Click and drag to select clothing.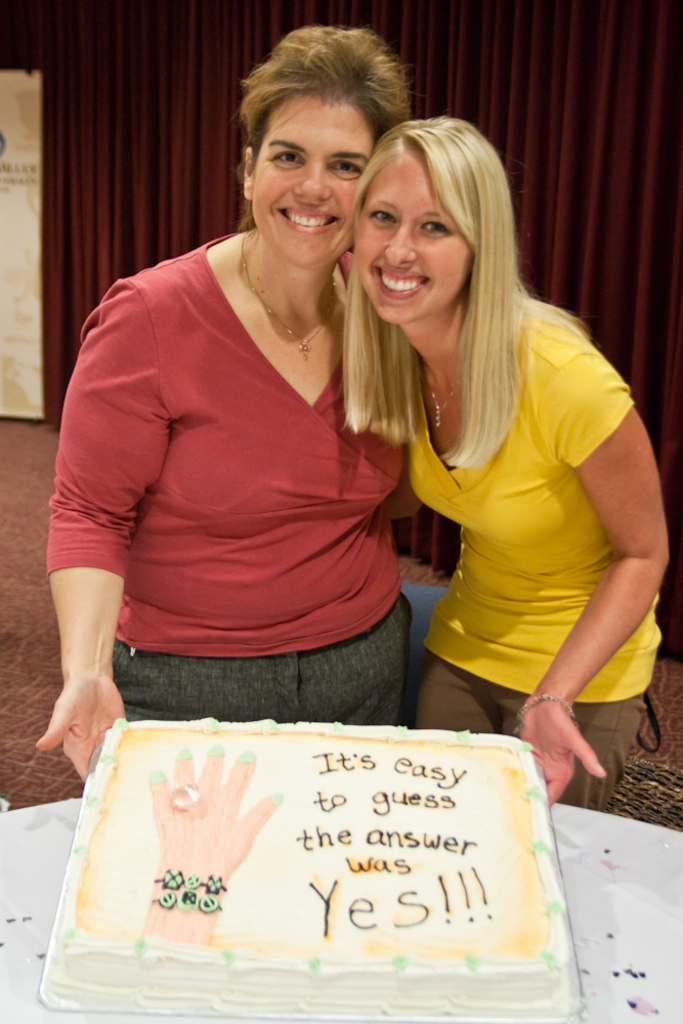
Selection: left=402, top=300, right=668, bottom=811.
